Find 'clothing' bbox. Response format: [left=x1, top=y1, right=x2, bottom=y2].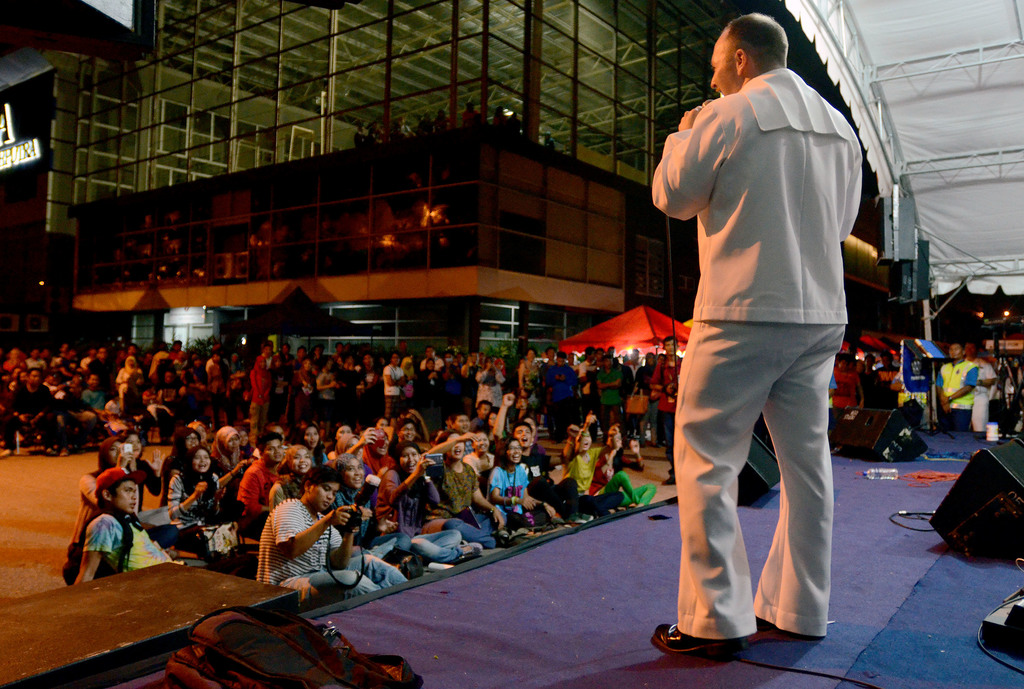
[left=50, top=386, right=96, bottom=440].
